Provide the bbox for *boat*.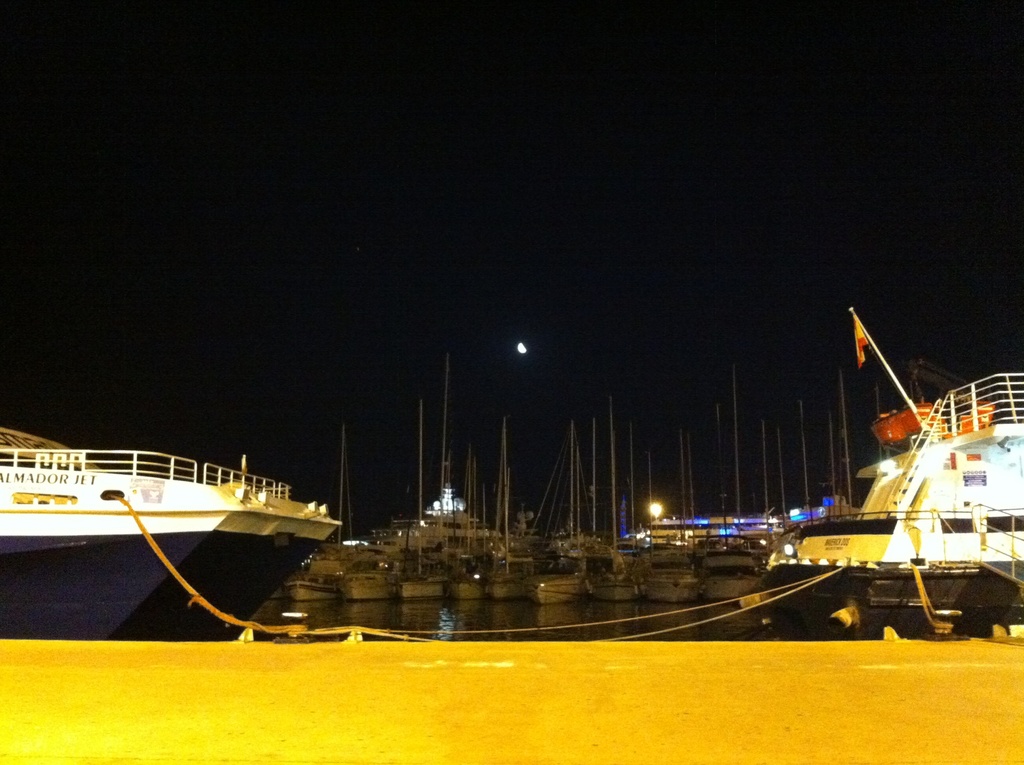
[x1=343, y1=570, x2=398, y2=604].
